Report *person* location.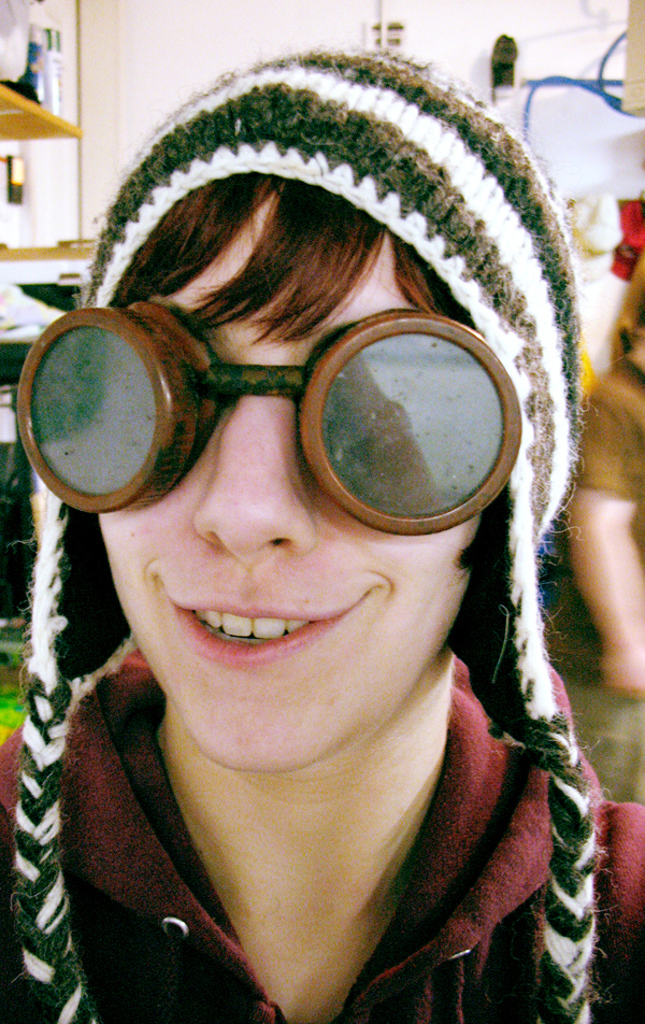
Report: 546/255/644/808.
